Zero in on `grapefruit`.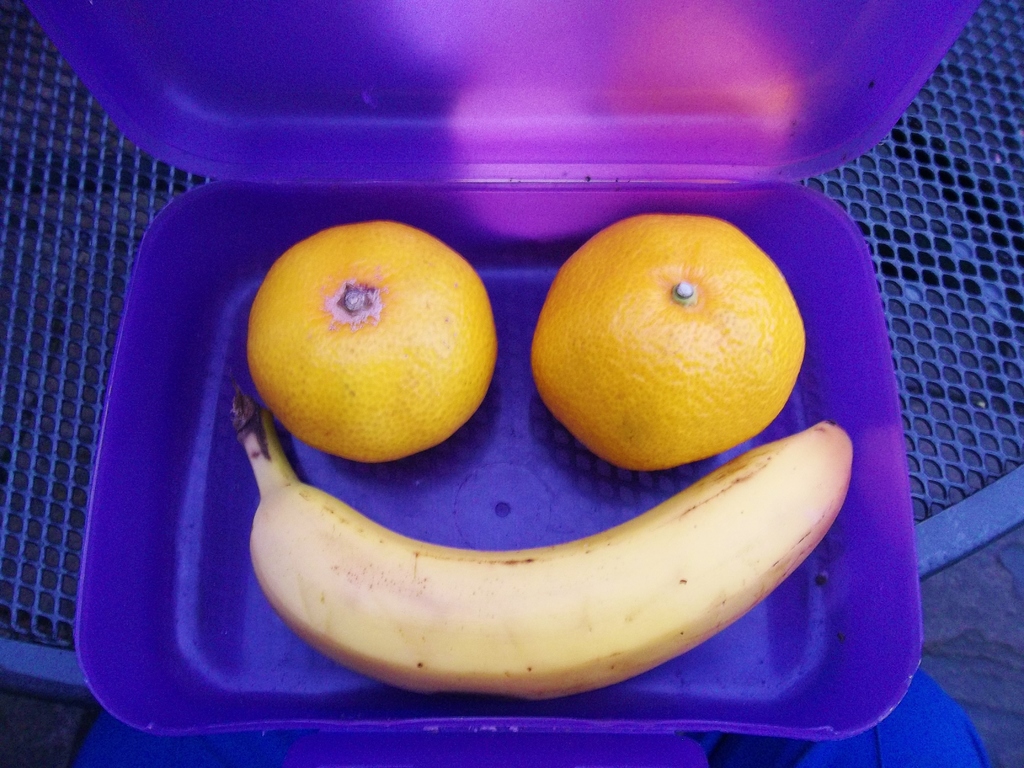
Zeroed in: detection(243, 221, 495, 476).
